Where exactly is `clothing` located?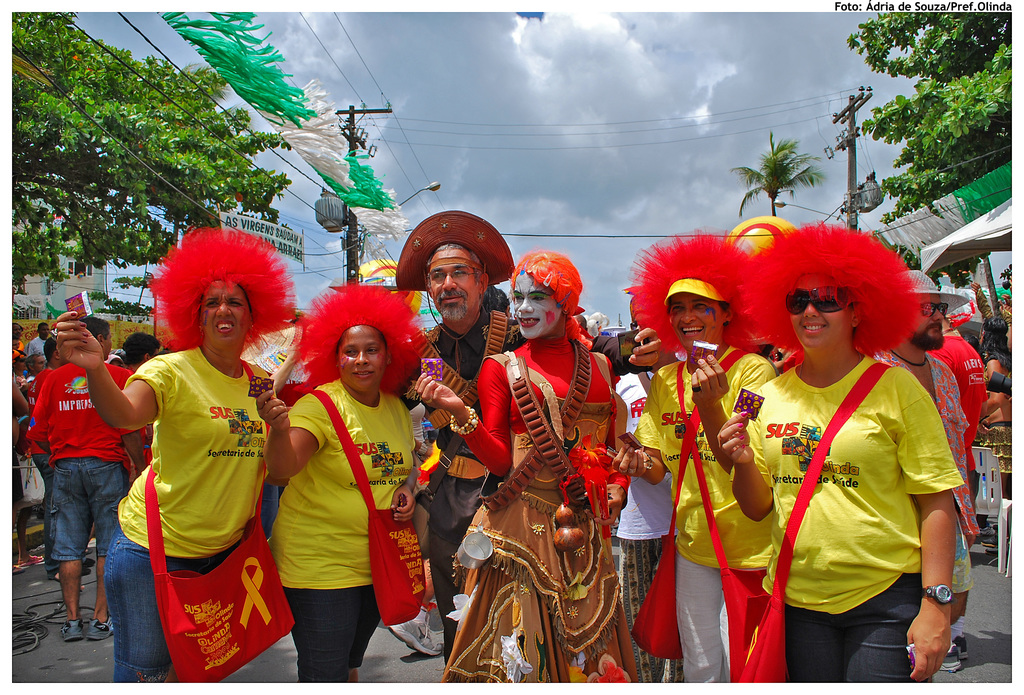
Its bounding box is Rect(121, 346, 272, 684).
